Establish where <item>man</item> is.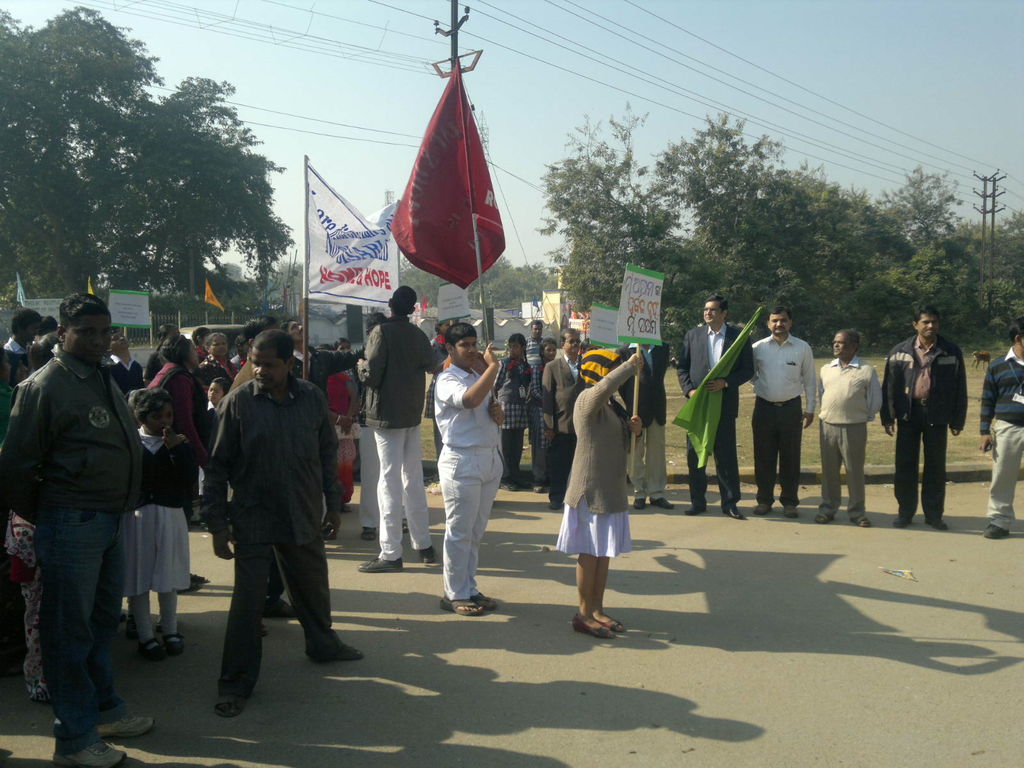
Established at crop(979, 316, 1023, 536).
